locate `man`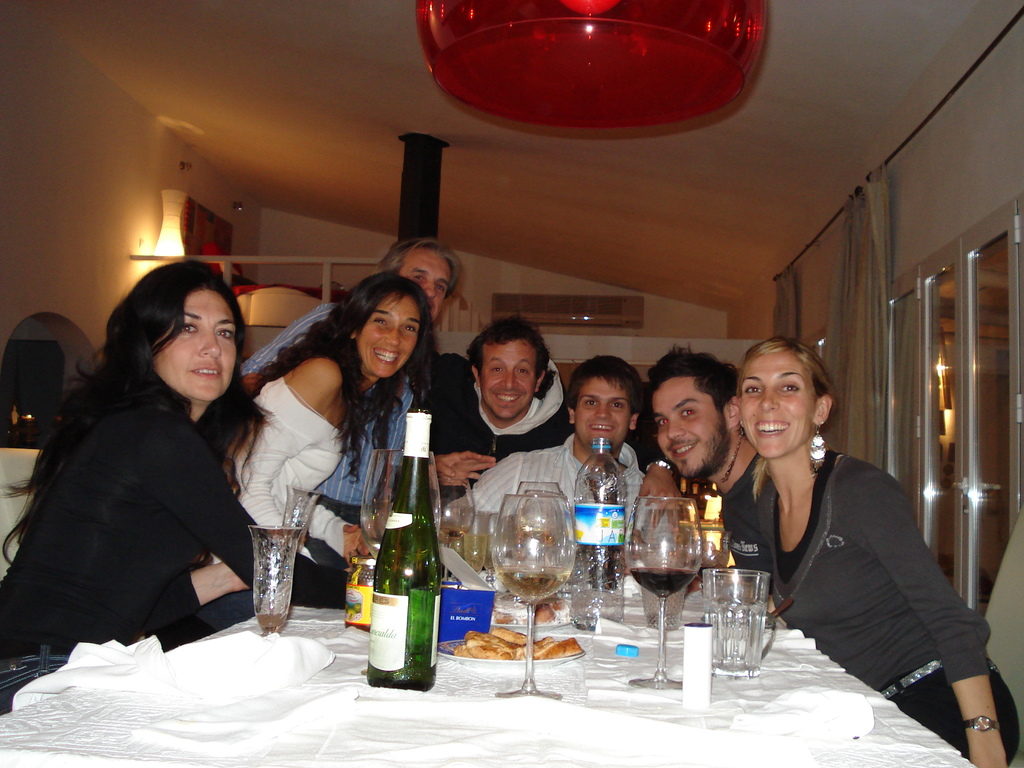
413:316:575:487
